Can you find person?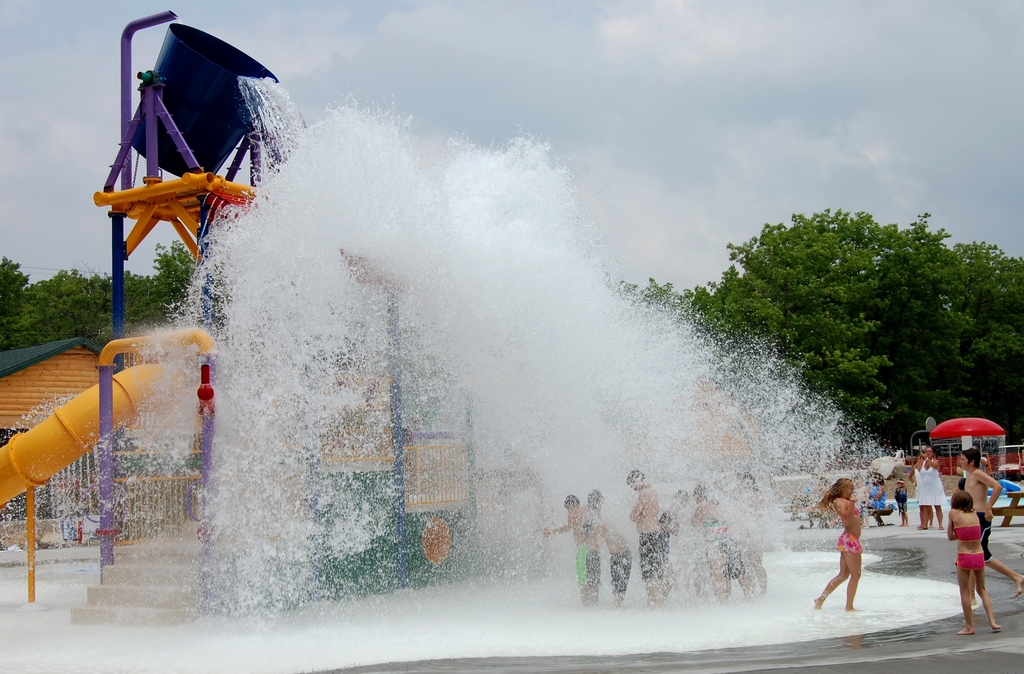
Yes, bounding box: 888,473,911,531.
